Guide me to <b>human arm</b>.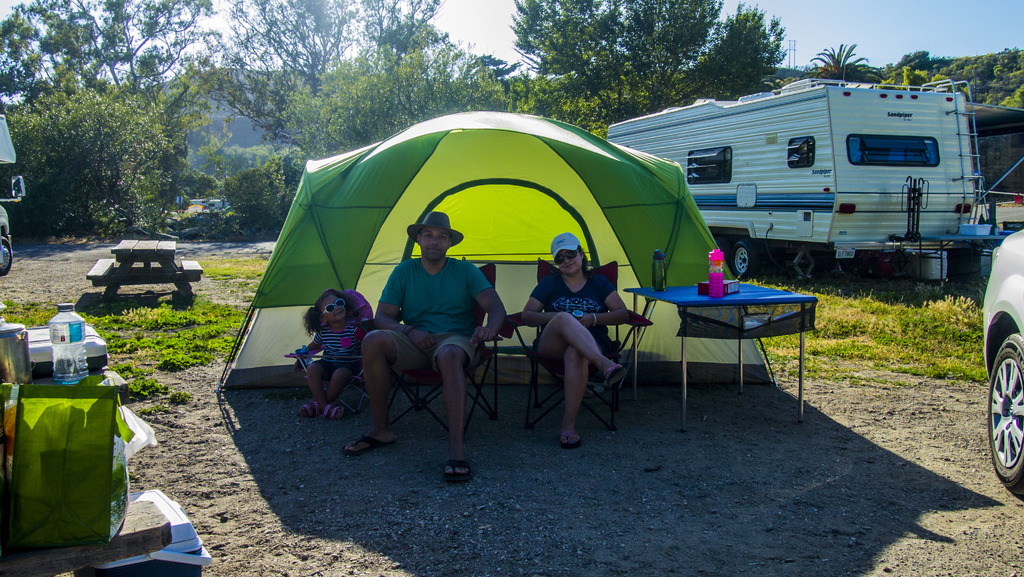
Guidance: [left=367, top=267, right=446, bottom=351].
